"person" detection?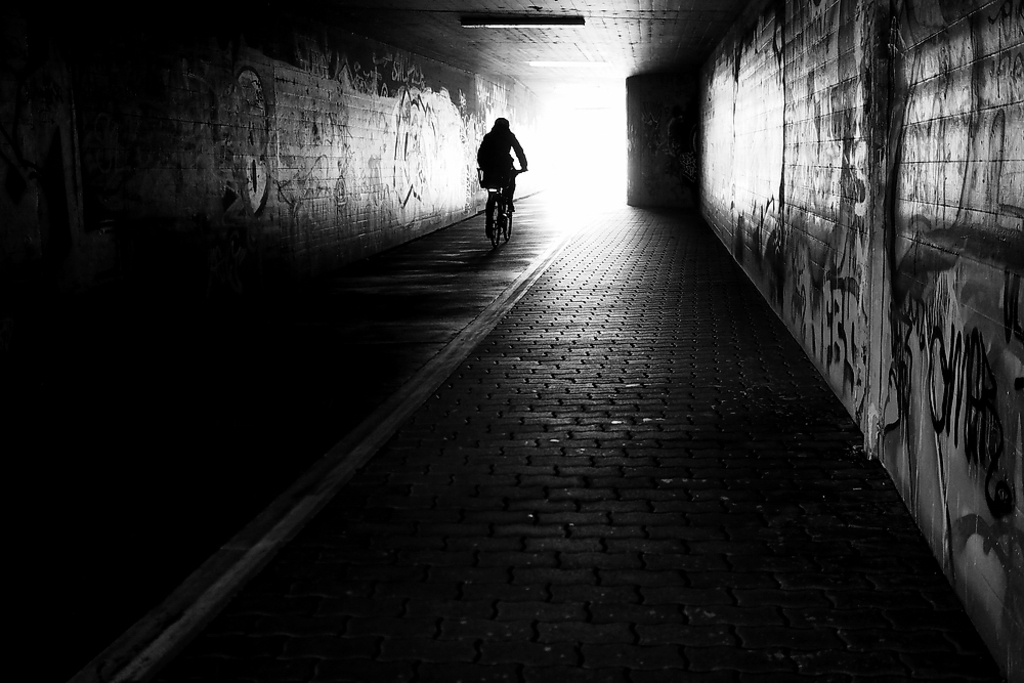
bbox(477, 101, 530, 239)
